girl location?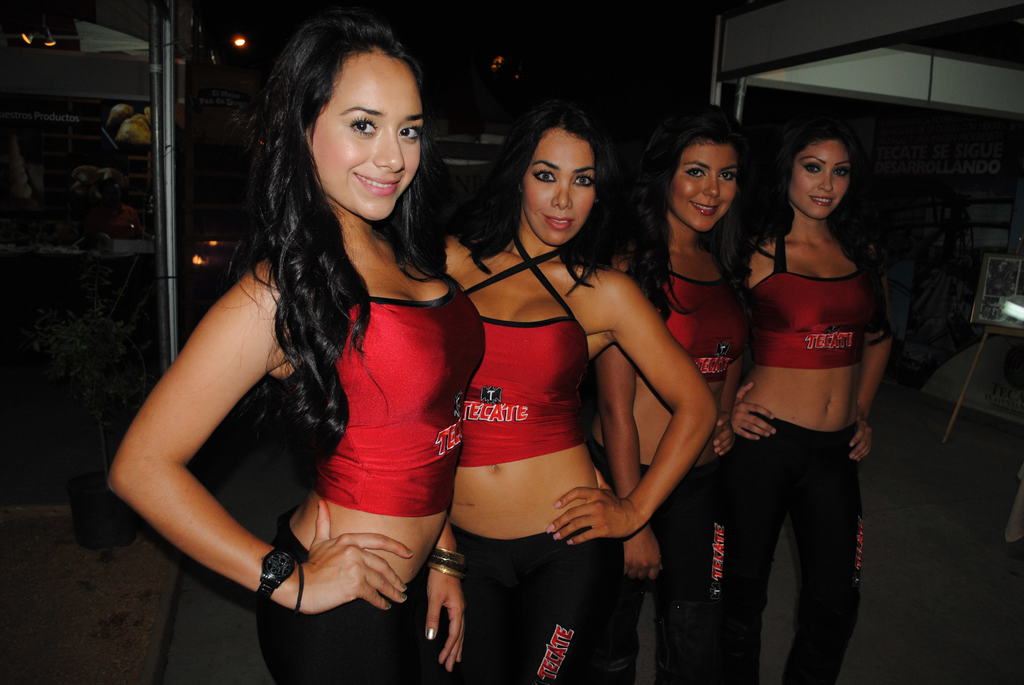
104:10:486:682
